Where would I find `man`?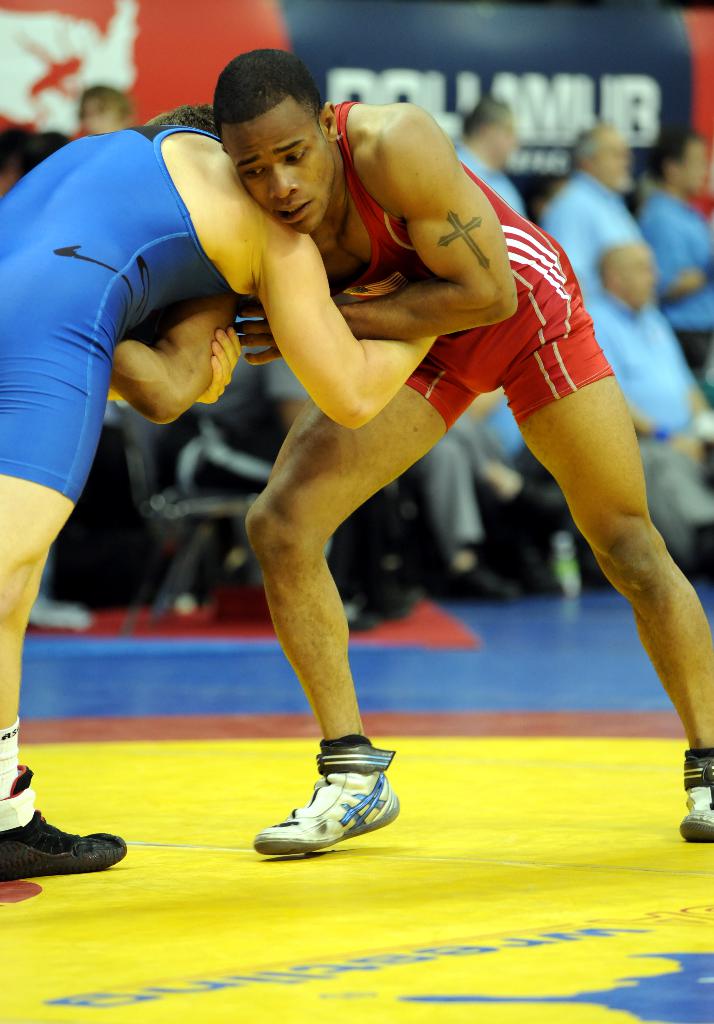
At 0:106:437:881.
